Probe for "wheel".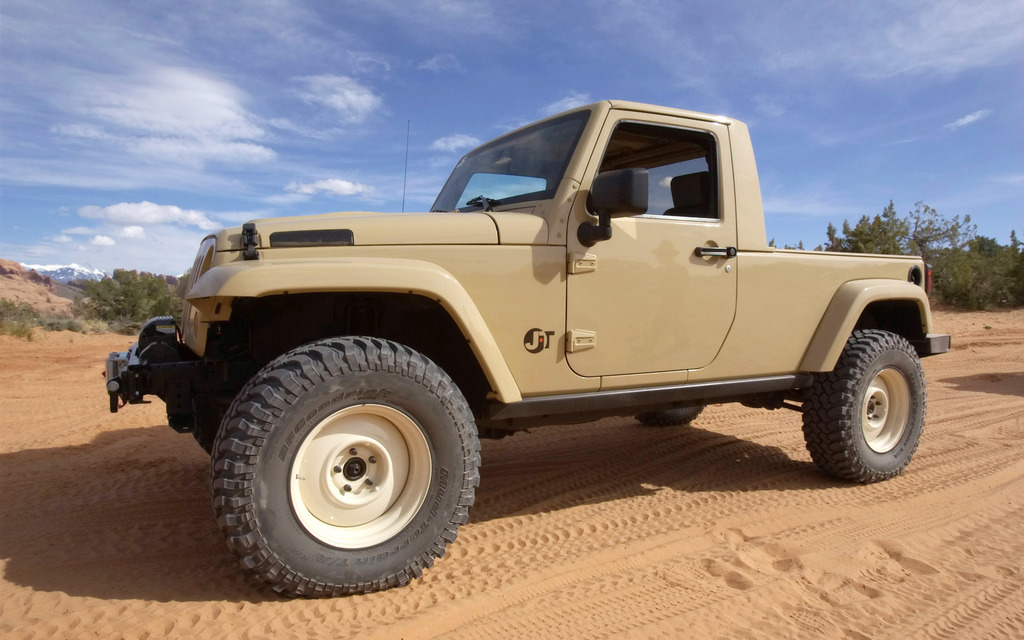
Probe result: Rect(804, 324, 930, 483).
